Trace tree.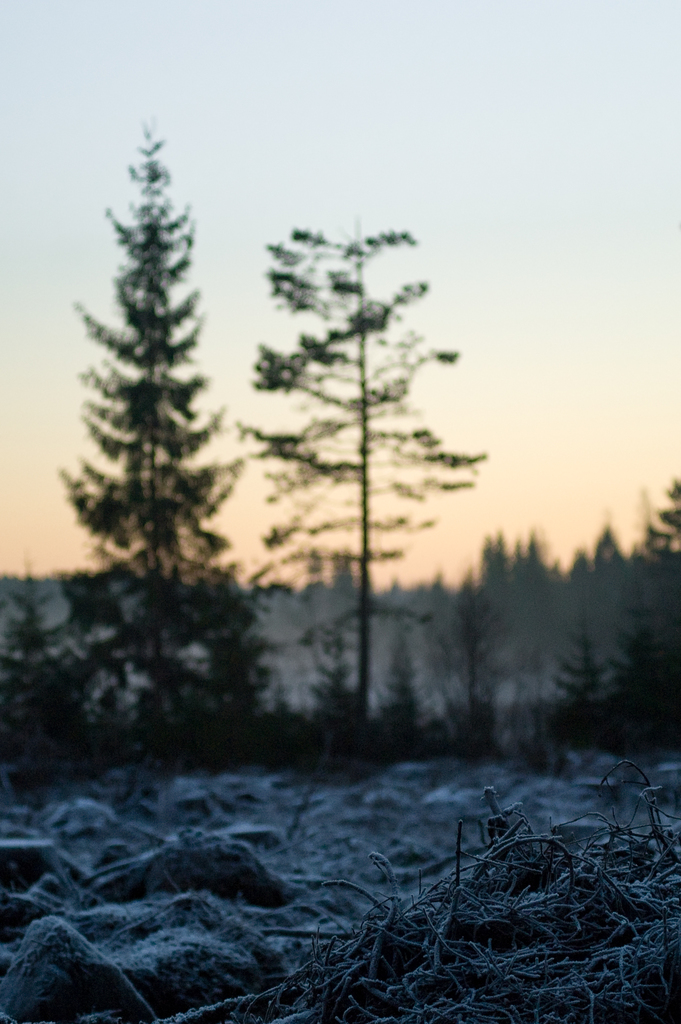
Traced to (52,124,250,735).
